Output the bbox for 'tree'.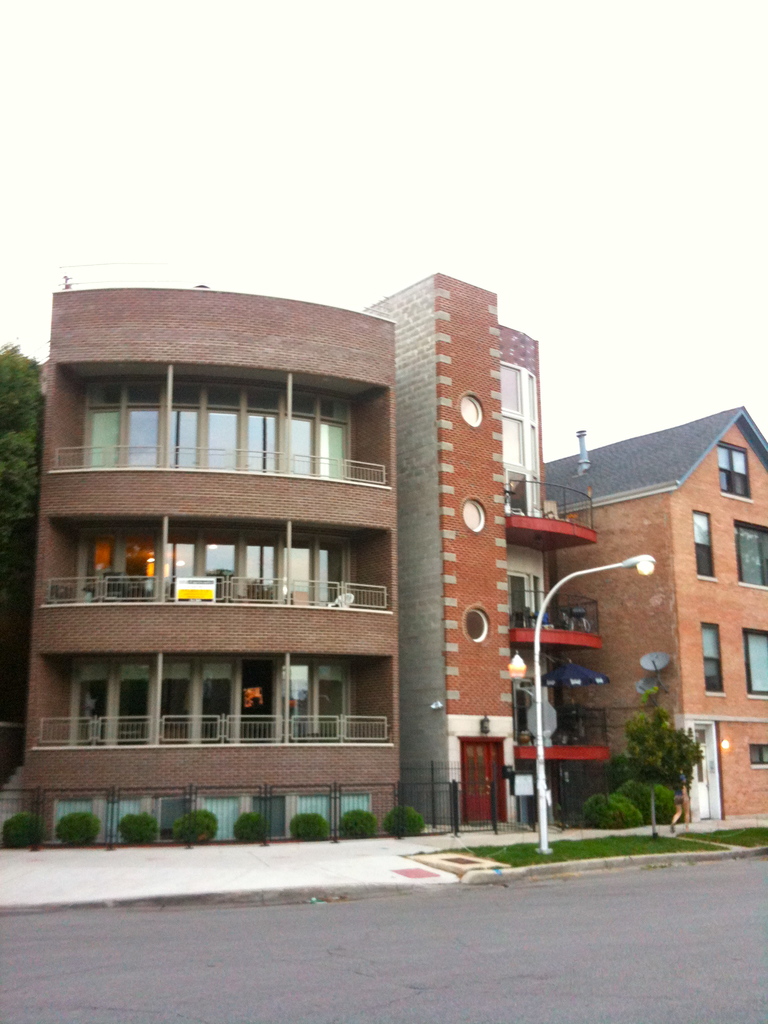
pyautogui.locateOnScreen(0, 350, 44, 786).
